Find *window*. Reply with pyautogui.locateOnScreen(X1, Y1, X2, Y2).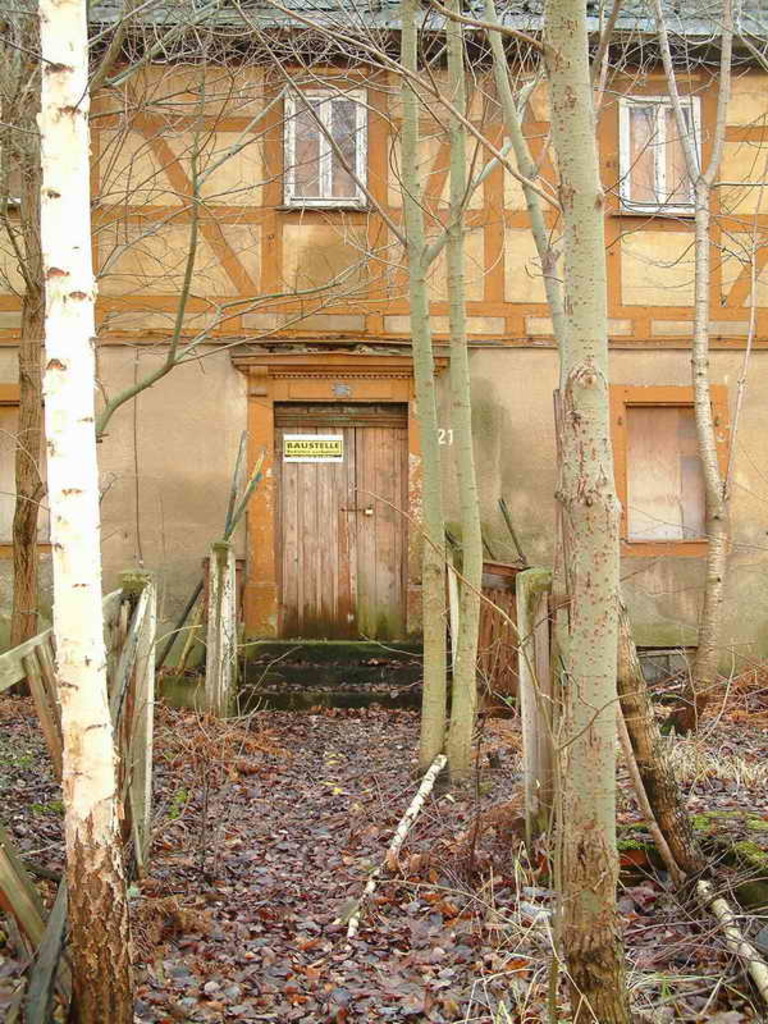
pyautogui.locateOnScreen(598, 372, 723, 566).
